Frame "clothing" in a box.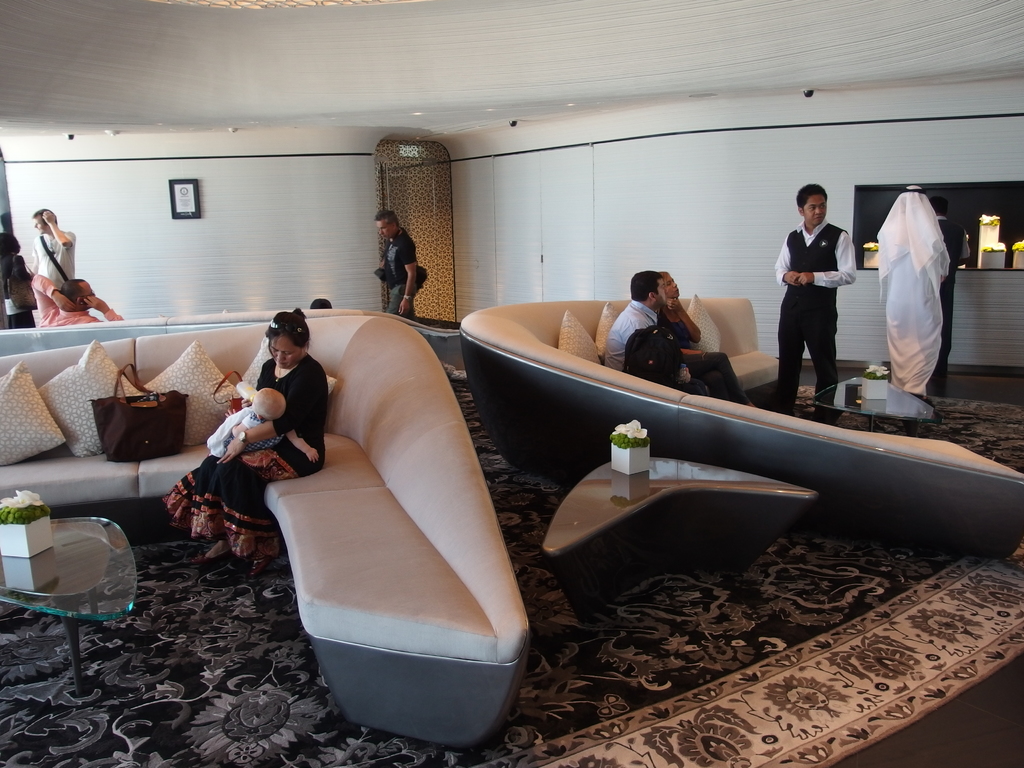
[31, 225, 70, 302].
